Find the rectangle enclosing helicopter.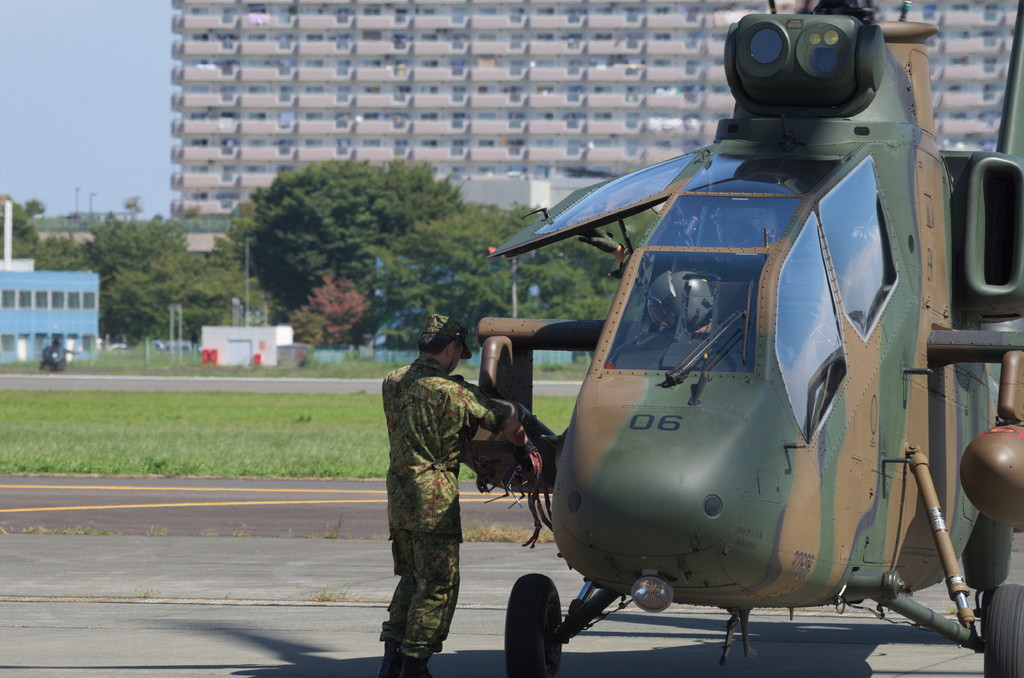
bbox=[388, 5, 1023, 634].
